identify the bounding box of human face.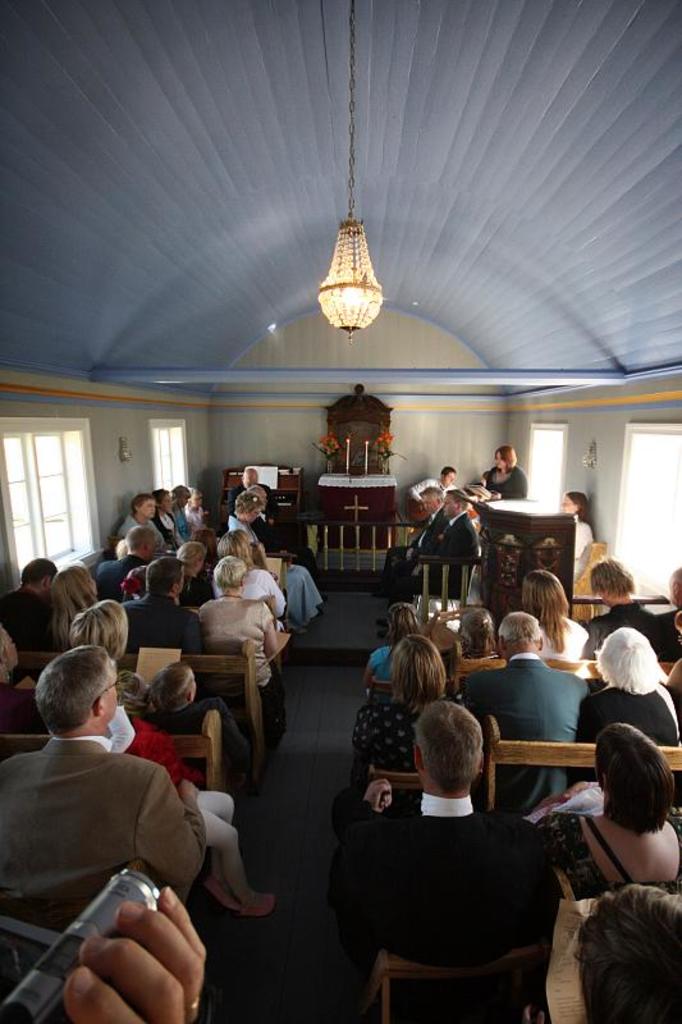
bbox=[440, 466, 461, 490].
